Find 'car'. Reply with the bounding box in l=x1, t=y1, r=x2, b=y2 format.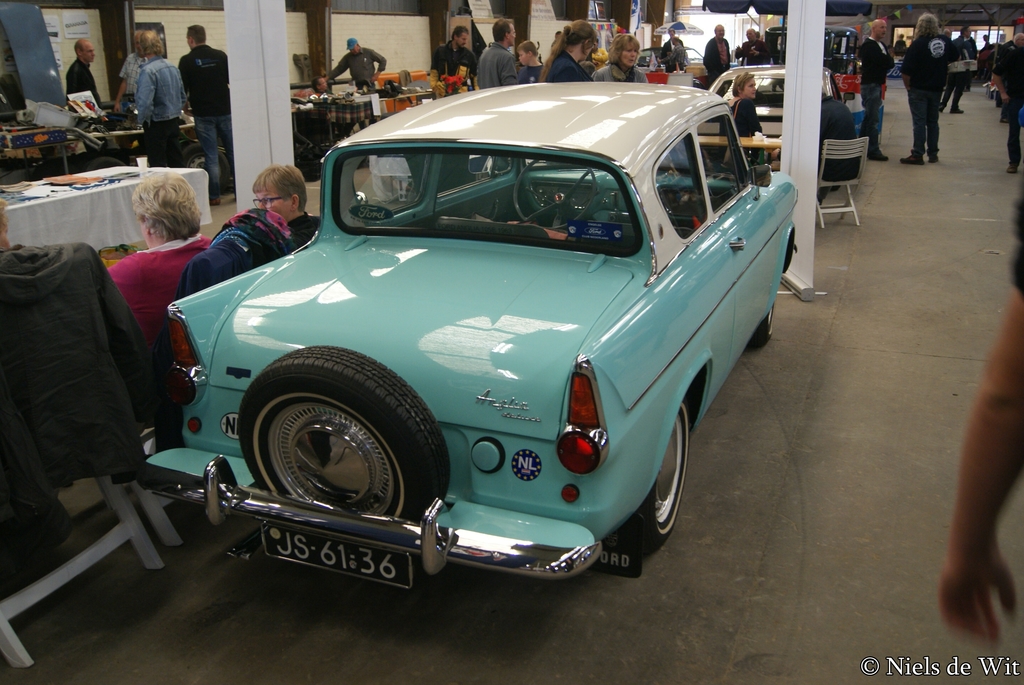
l=705, t=61, r=856, b=166.
